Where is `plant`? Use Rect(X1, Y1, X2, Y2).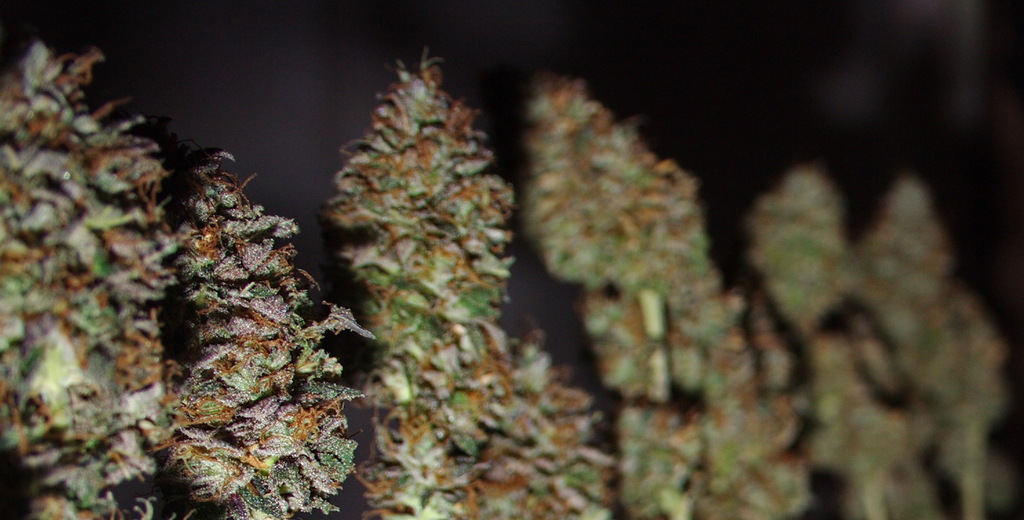
Rect(522, 70, 768, 516).
